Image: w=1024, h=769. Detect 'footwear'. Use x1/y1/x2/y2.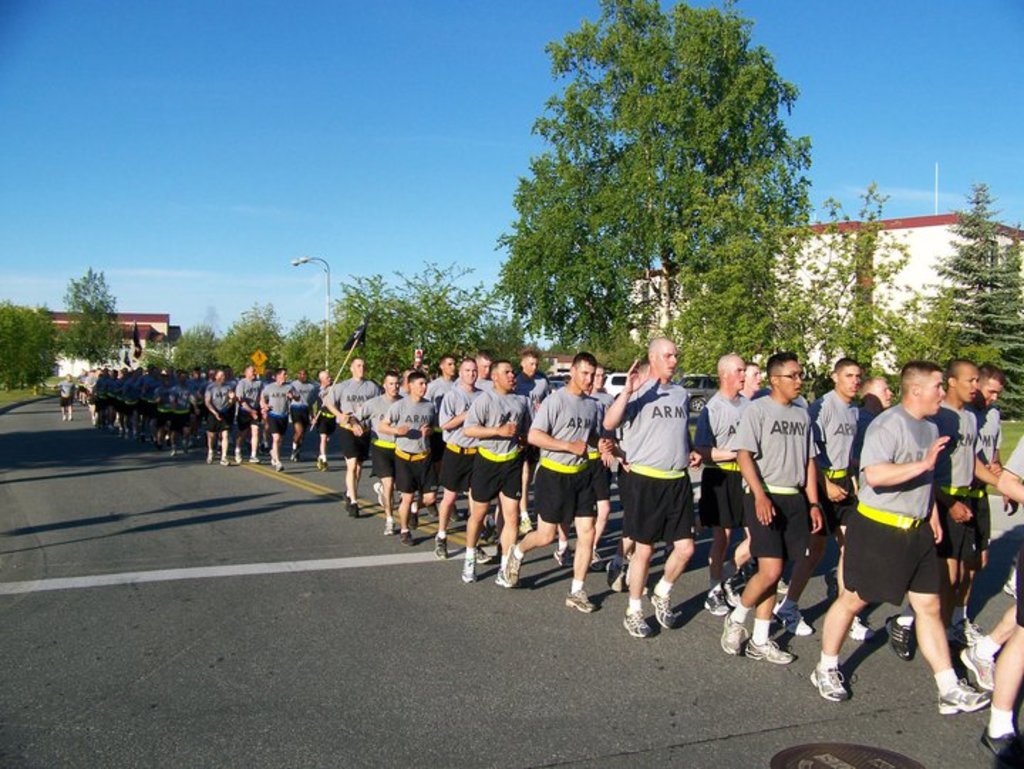
434/530/445/561.
